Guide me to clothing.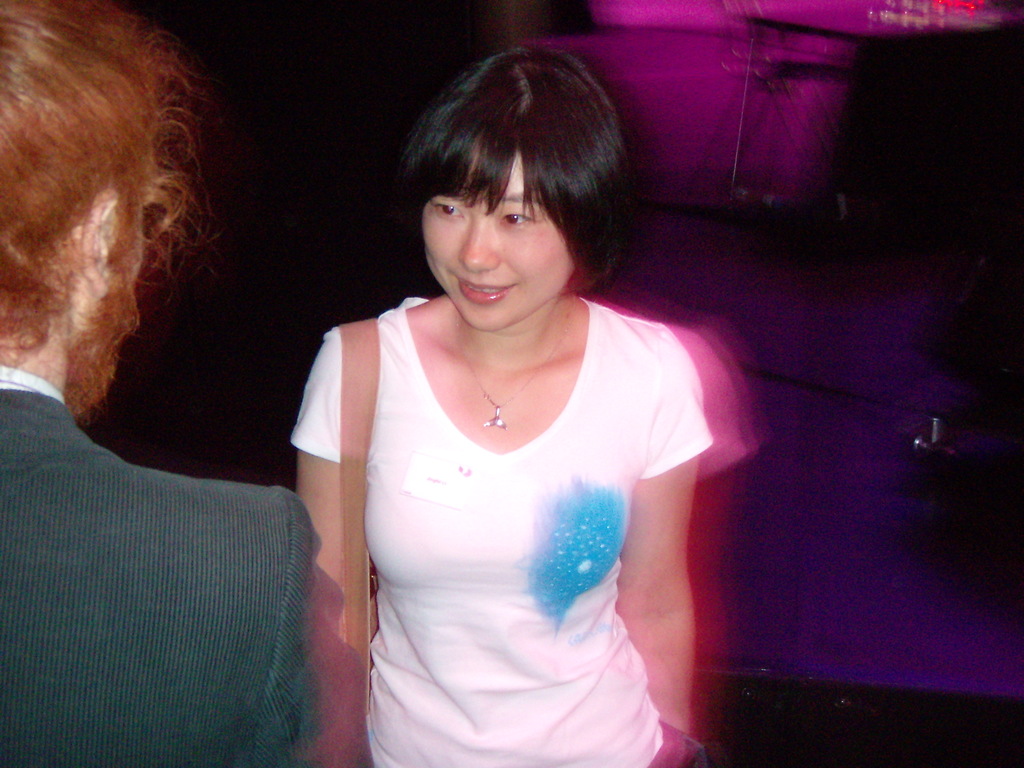
Guidance: [325, 279, 710, 737].
